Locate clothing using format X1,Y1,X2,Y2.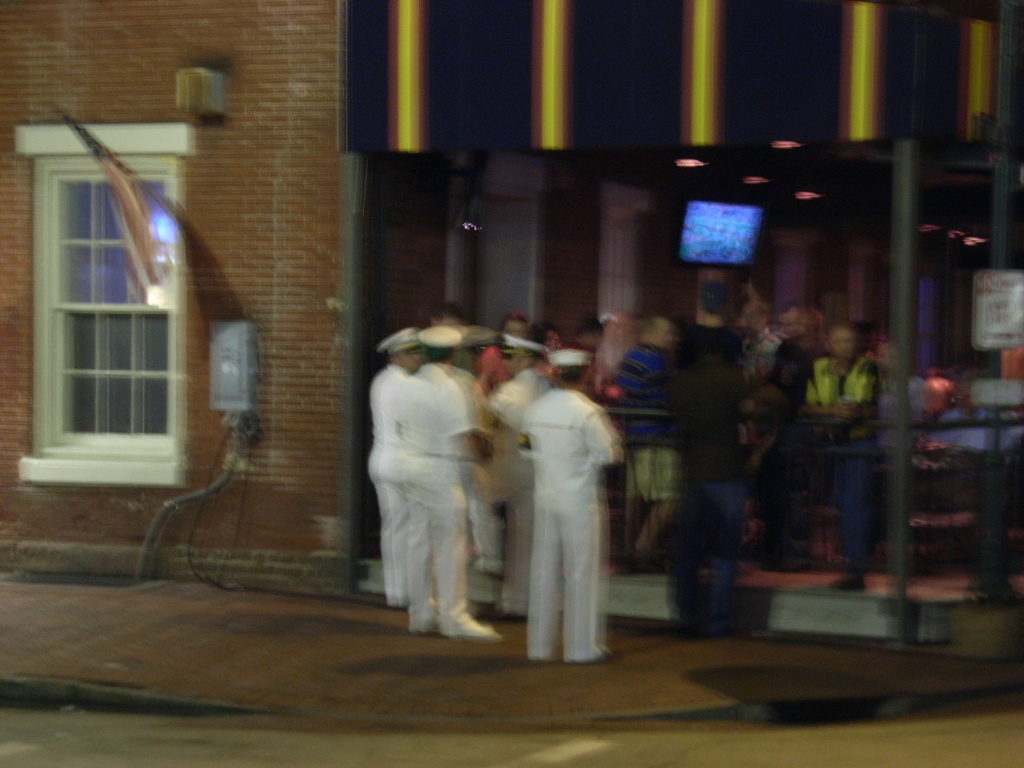
607,343,677,503.
